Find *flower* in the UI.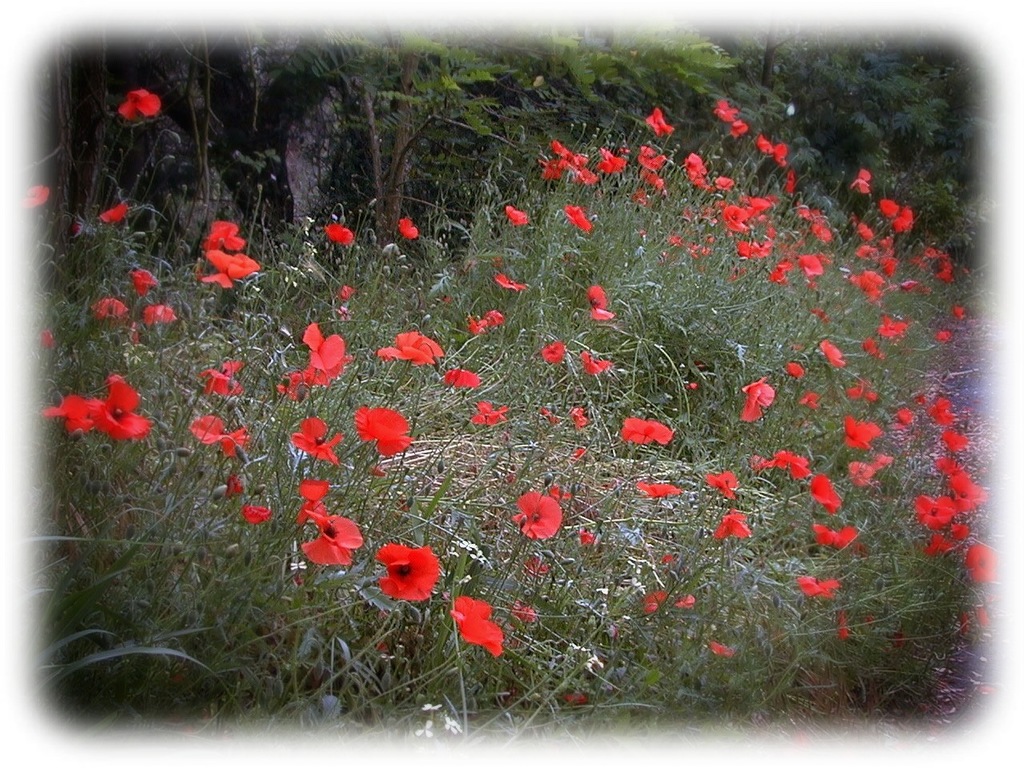
UI element at bbox=(498, 268, 522, 290).
